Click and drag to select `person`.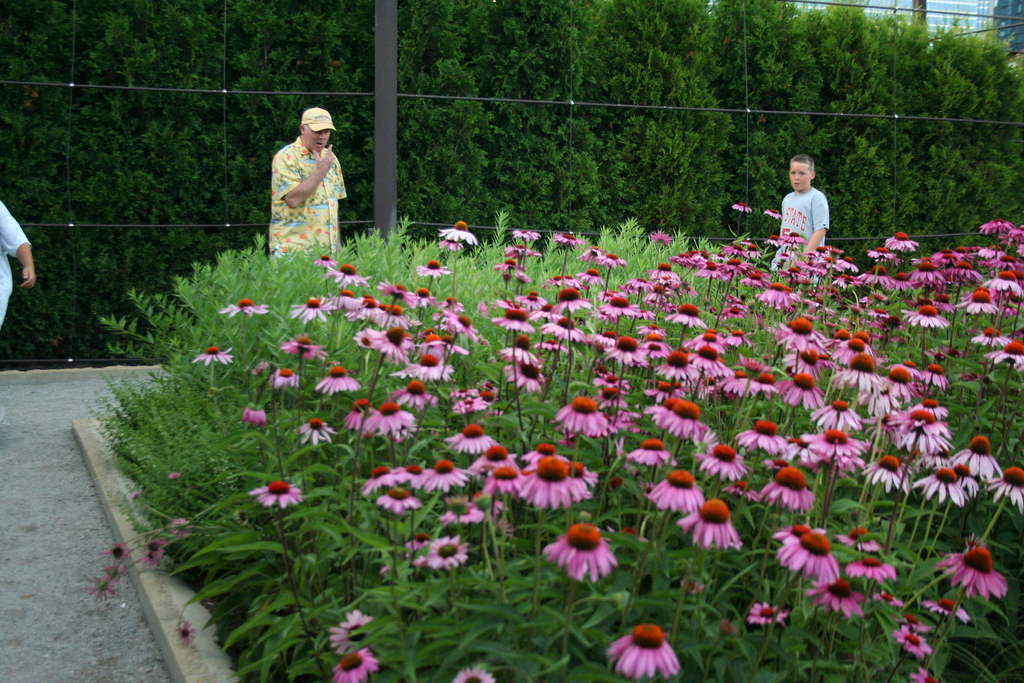
Selection: BBox(767, 148, 831, 286).
